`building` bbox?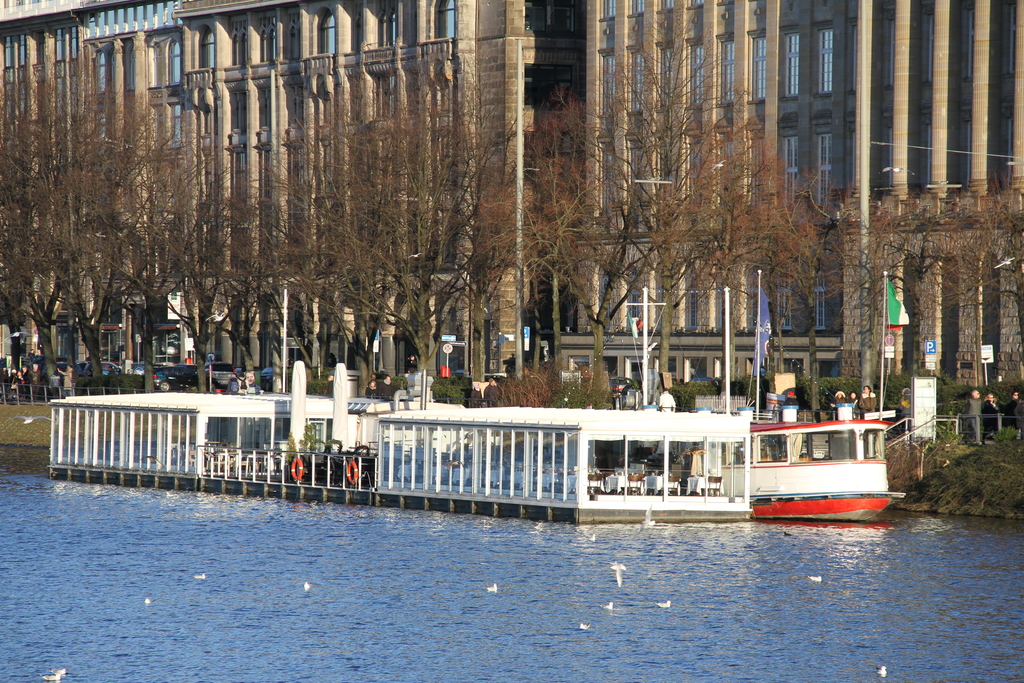
[0,0,1023,441]
